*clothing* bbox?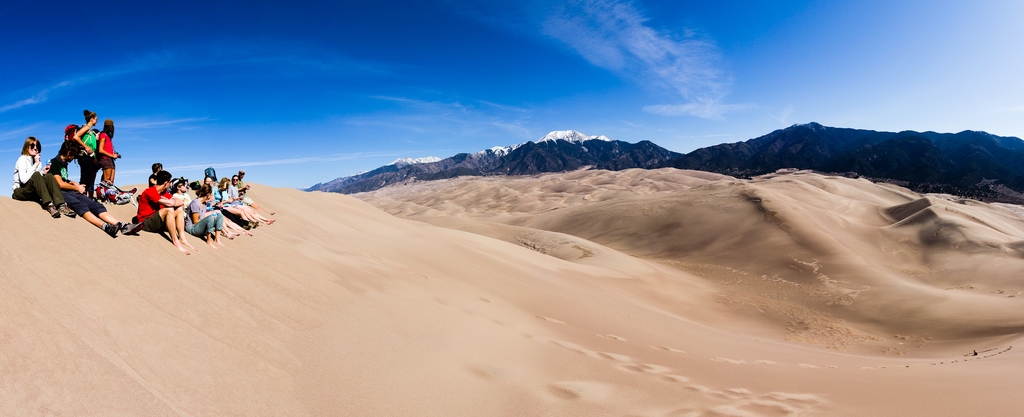
l=171, t=186, r=192, b=207
